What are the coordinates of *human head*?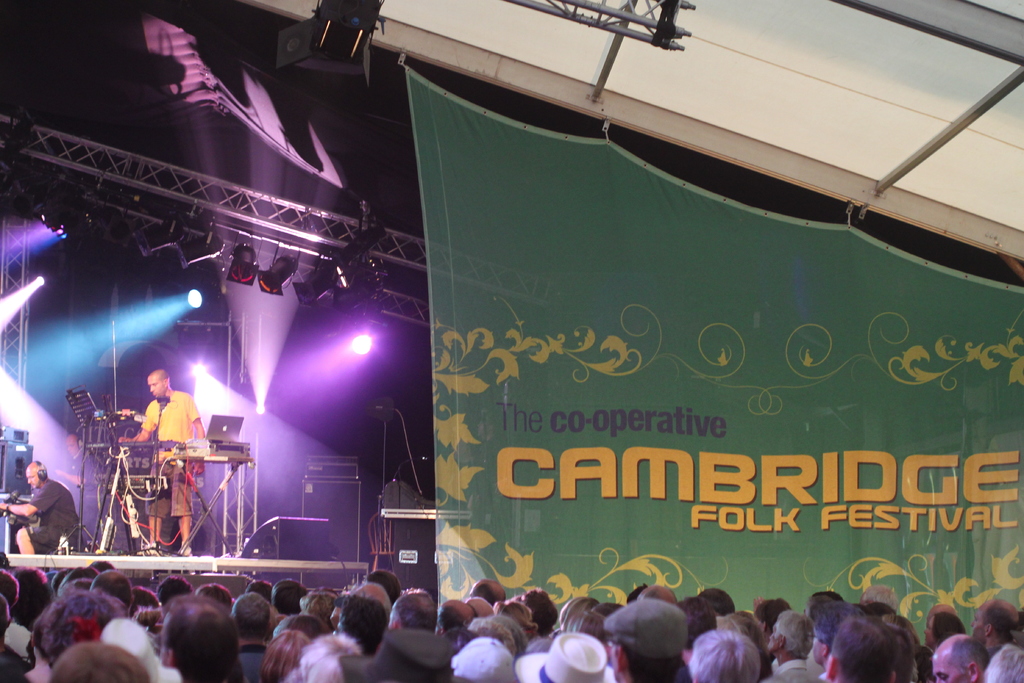
rect(147, 370, 170, 397).
